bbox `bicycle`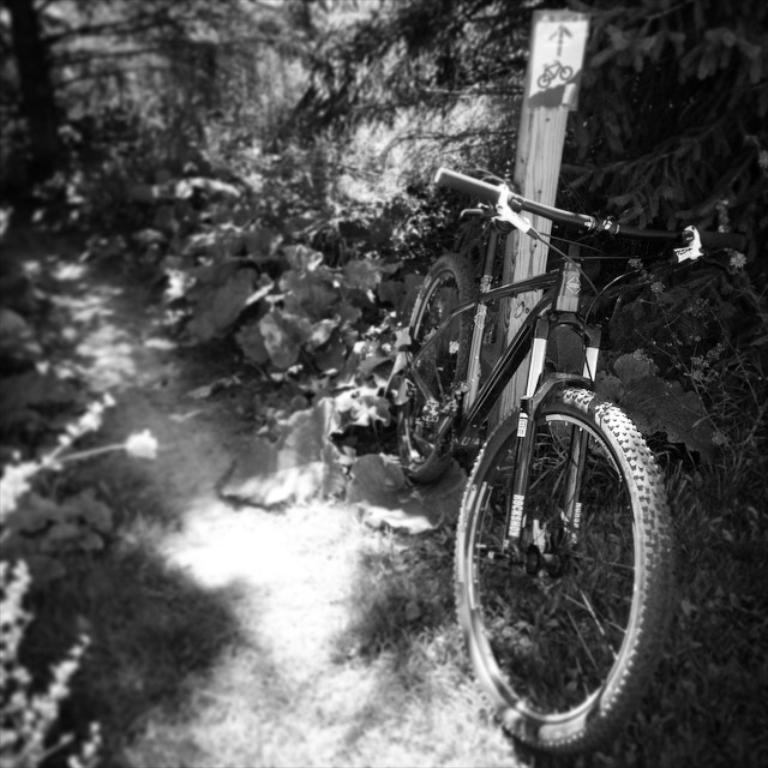
locate(379, 162, 684, 758)
